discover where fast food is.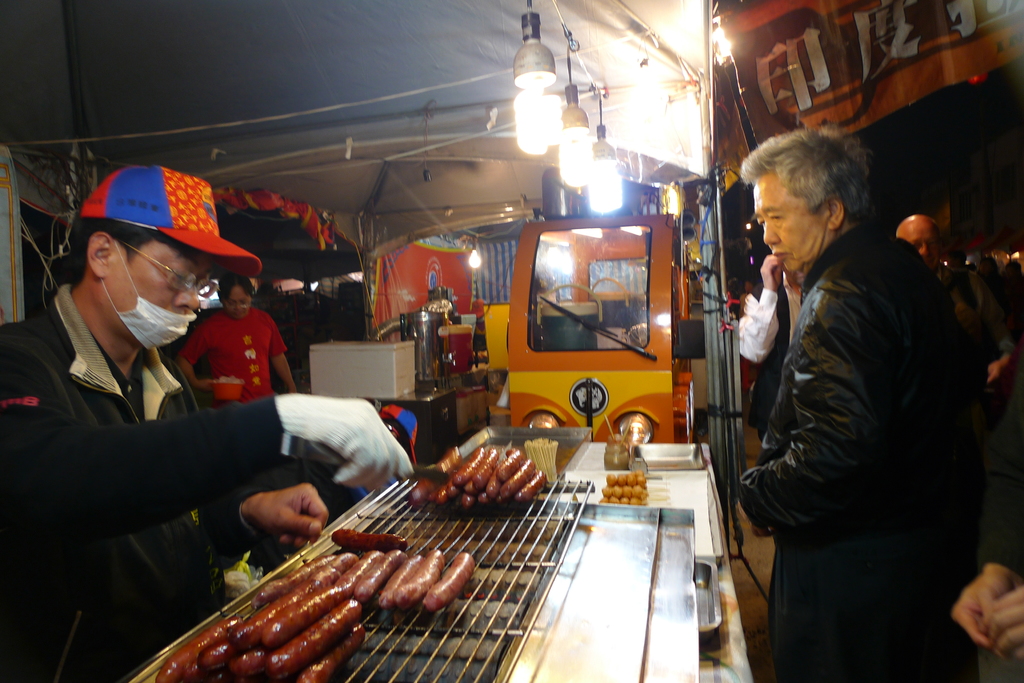
Discovered at [left=599, top=469, right=649, bottom=507].
